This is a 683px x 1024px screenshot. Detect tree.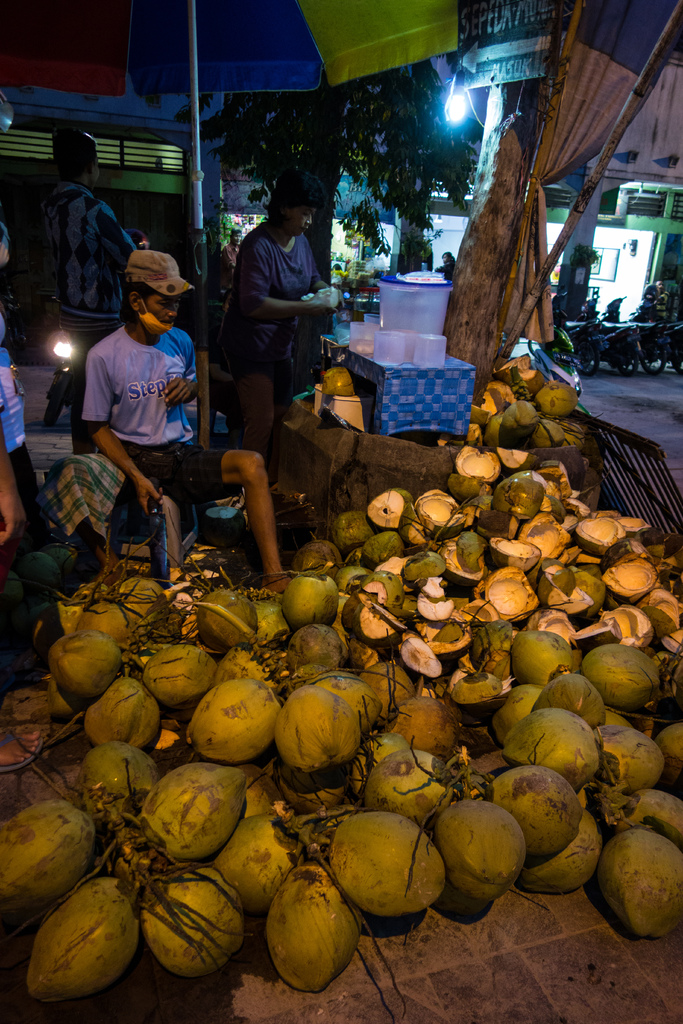
211/0/473/314.
